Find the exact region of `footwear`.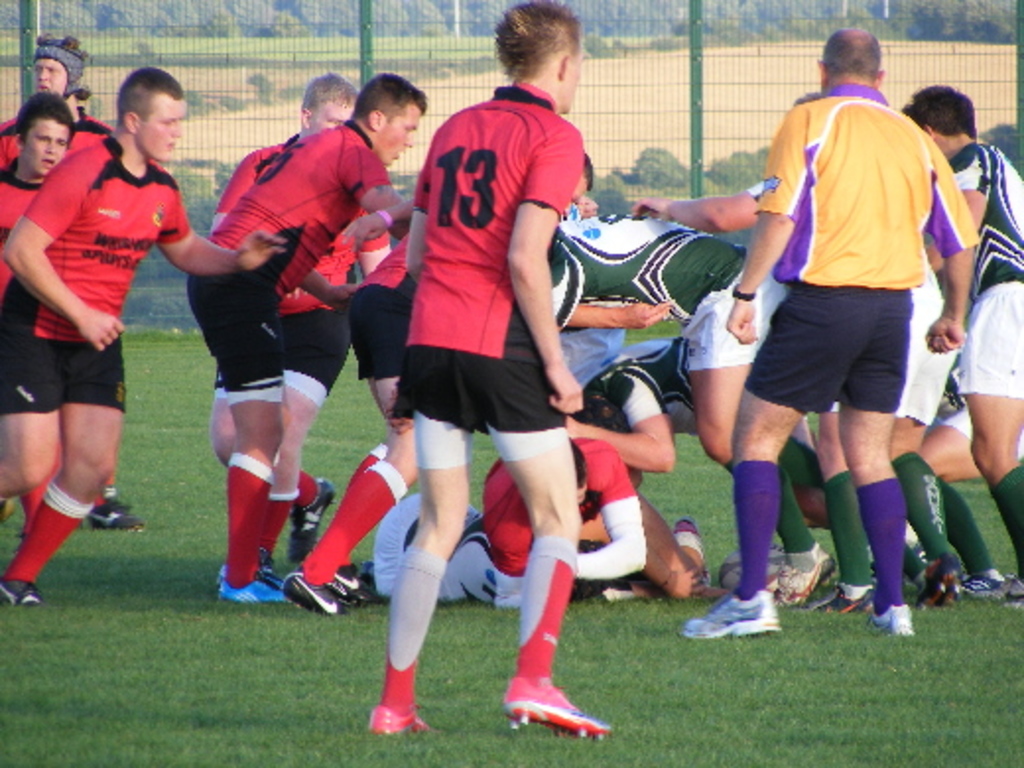
Exact region: pyautogui.locateOnScreen(878, 605, 910, 636).
